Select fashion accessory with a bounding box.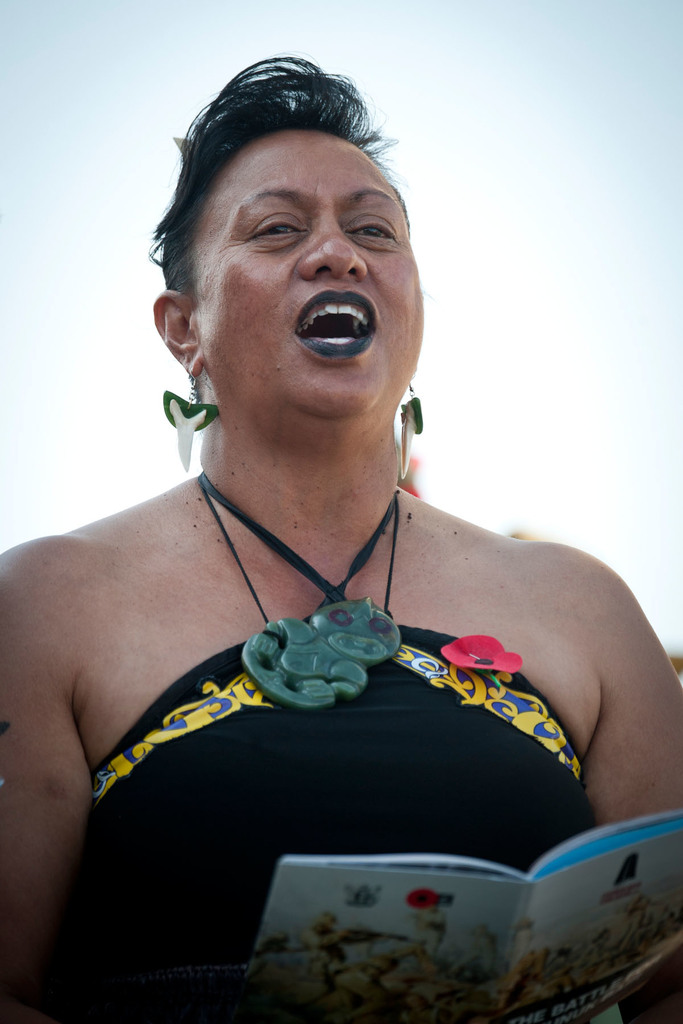
box(202, 470, 402, 711).
